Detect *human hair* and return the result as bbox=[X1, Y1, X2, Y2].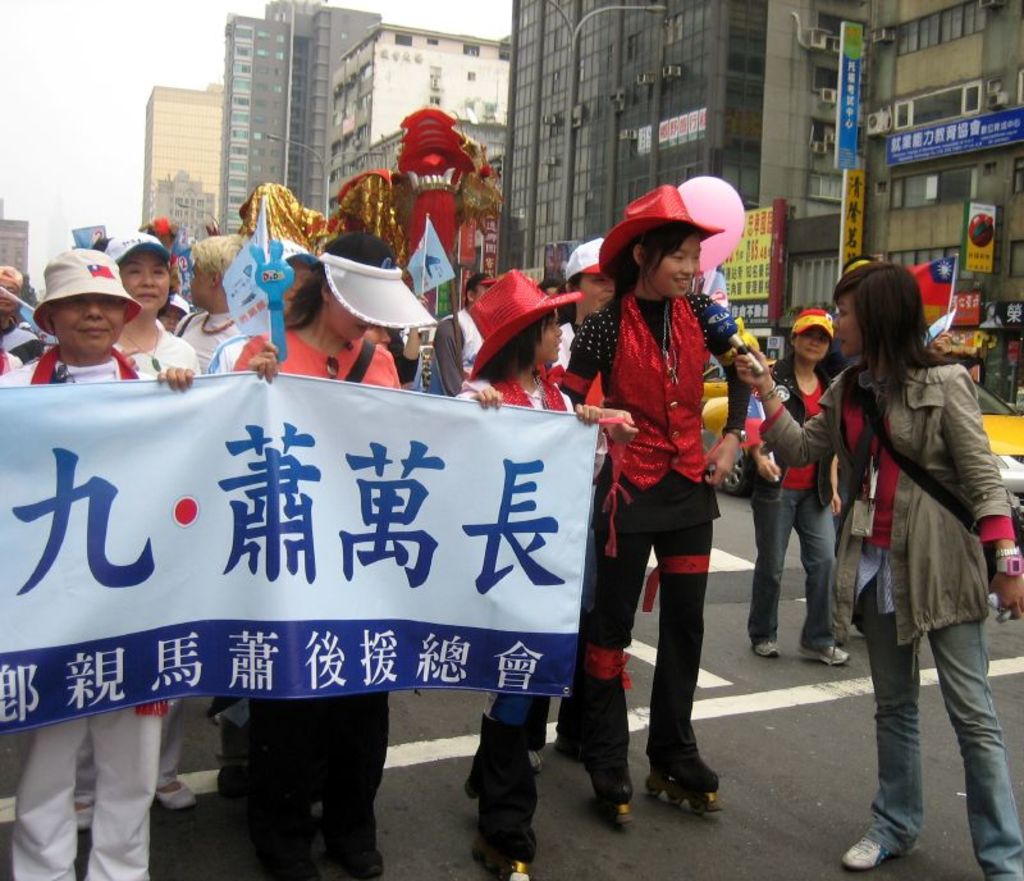
bbox=[188, 227, 252, 279].
